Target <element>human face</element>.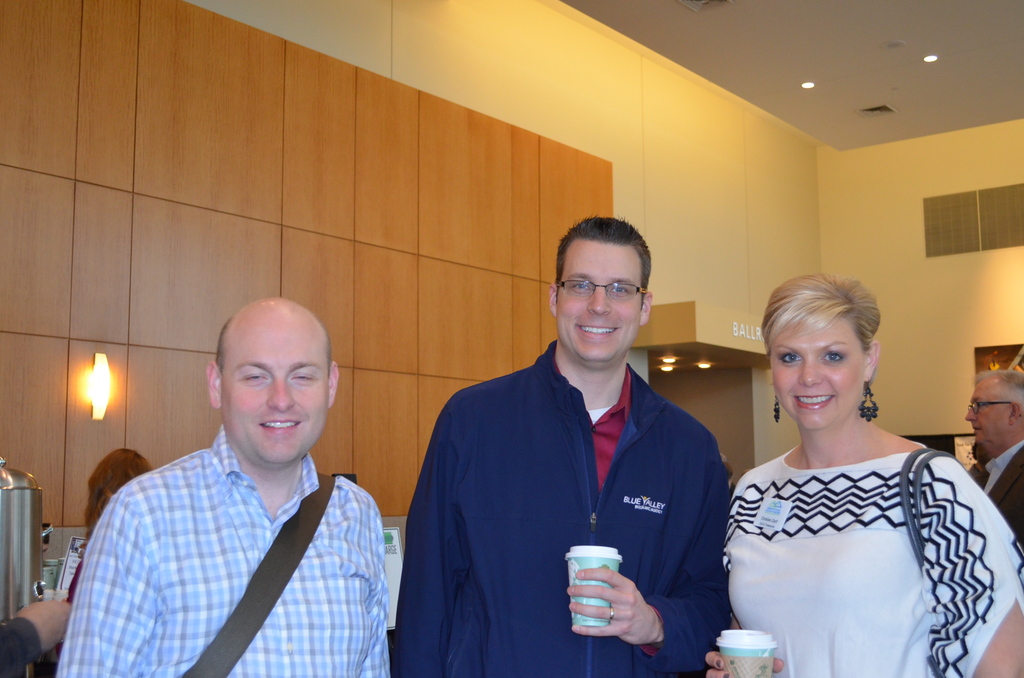
Target region: <region>556, 259, 645, 362</region>.
